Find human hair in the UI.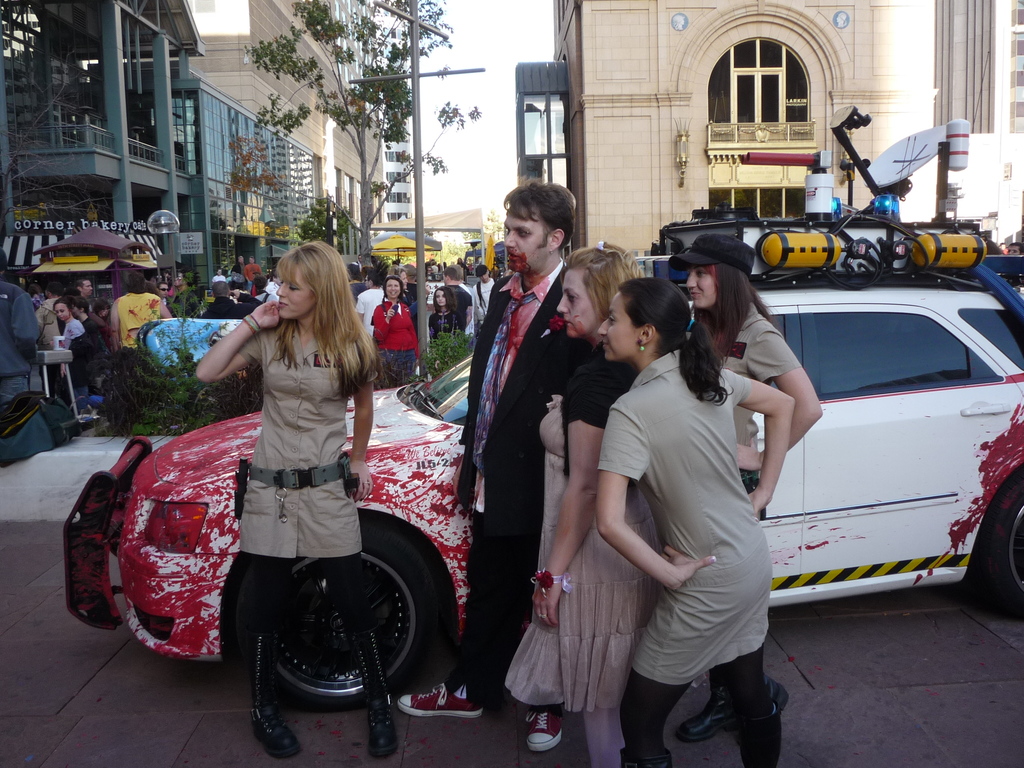
UI element at <box>381,276,405,301</box>.
